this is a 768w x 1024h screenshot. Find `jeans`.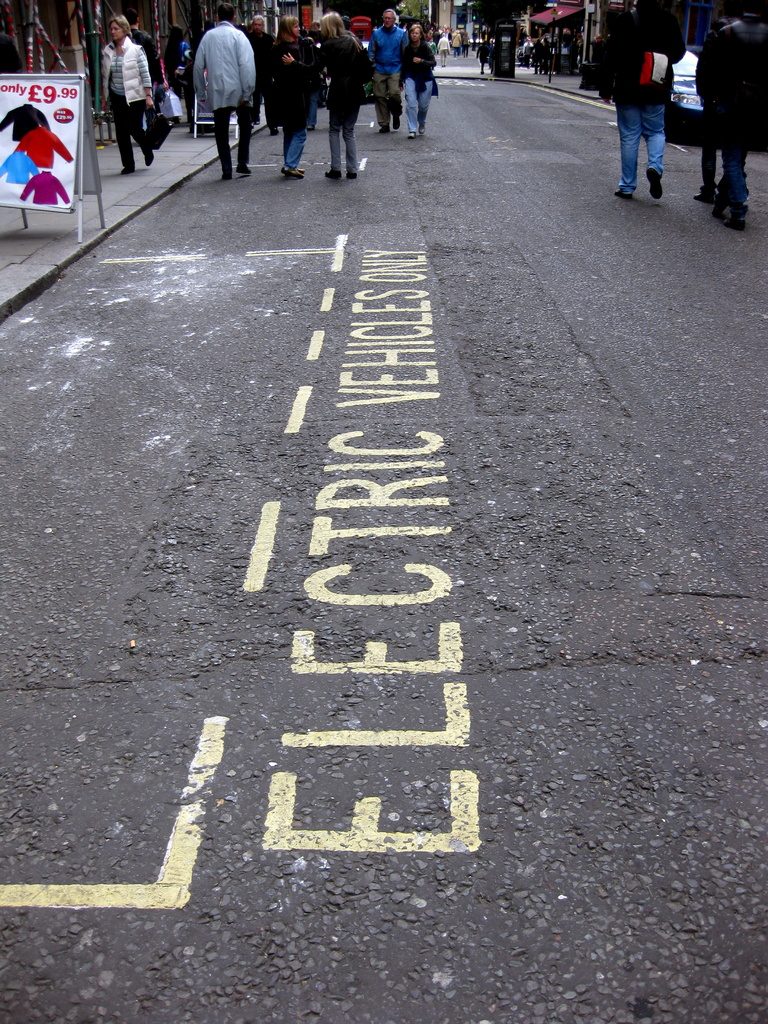
Bounding box: BBox(716, 110, 751, 215).
